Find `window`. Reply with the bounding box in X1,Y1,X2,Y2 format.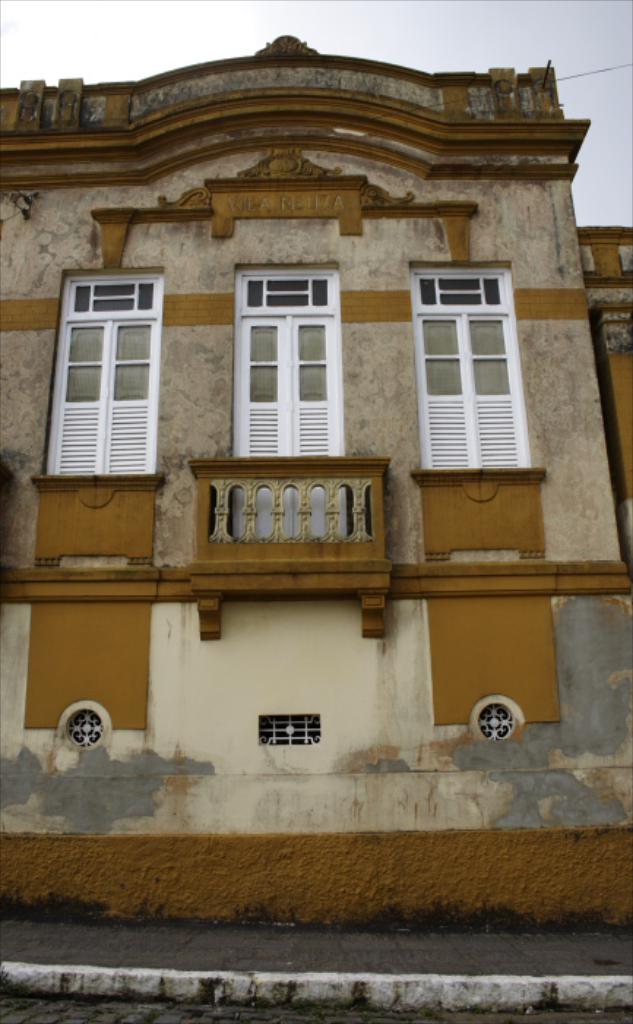
39,269,175,483.
